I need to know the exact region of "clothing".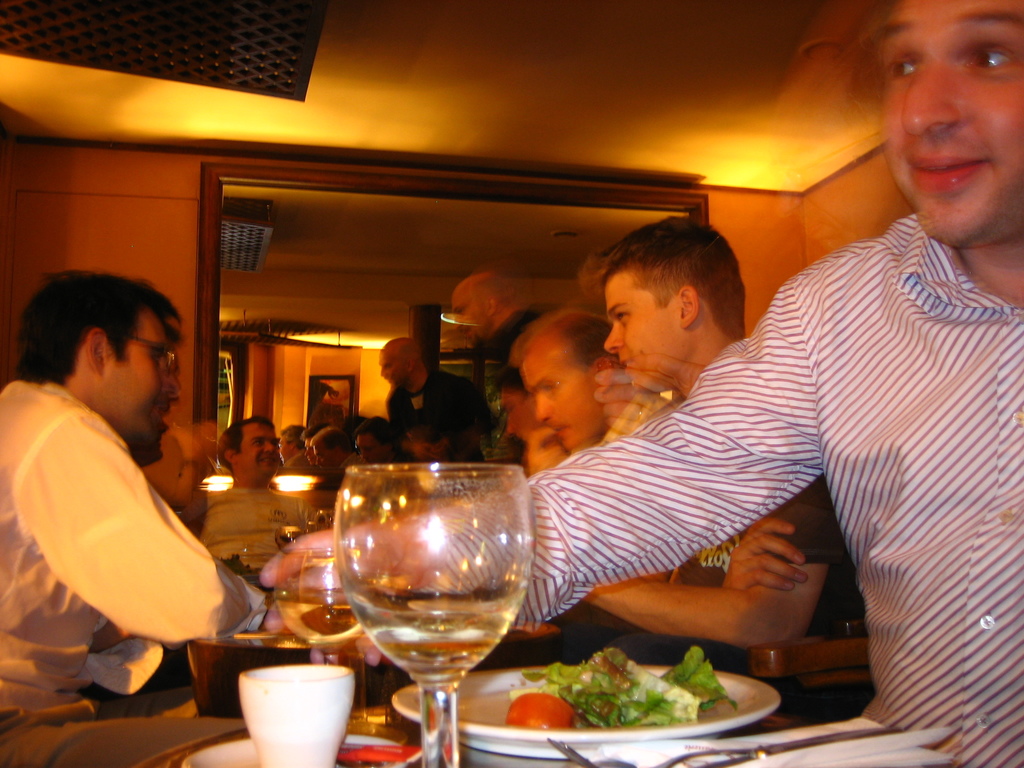
Region: bbox=[600, 389, 682, 447].
